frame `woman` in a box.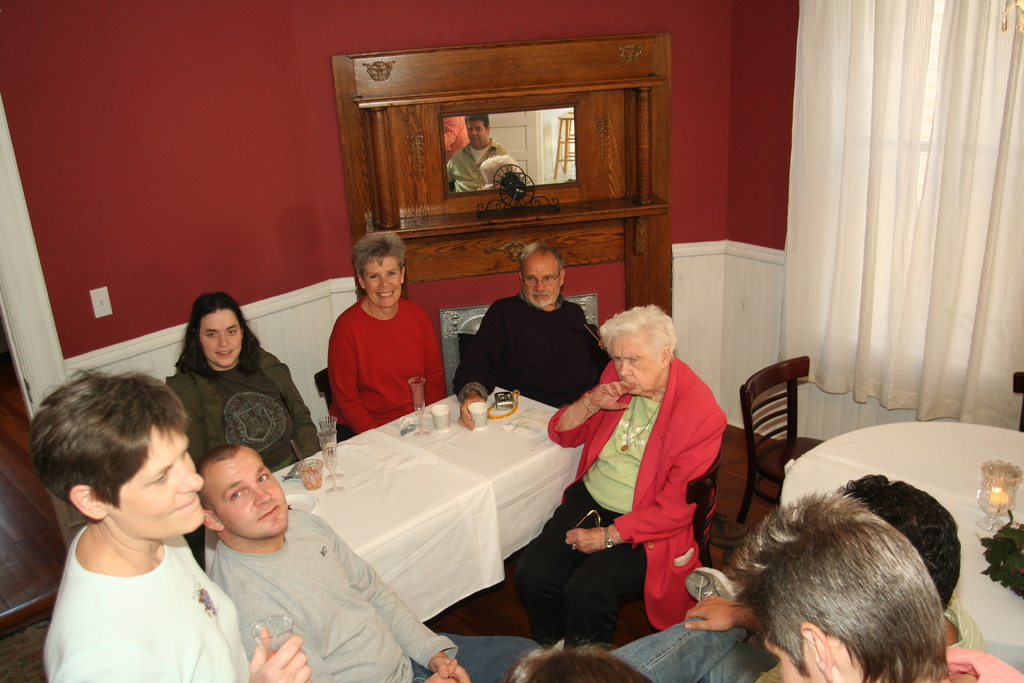
left=150, top=292, right=301, bottom=481.
